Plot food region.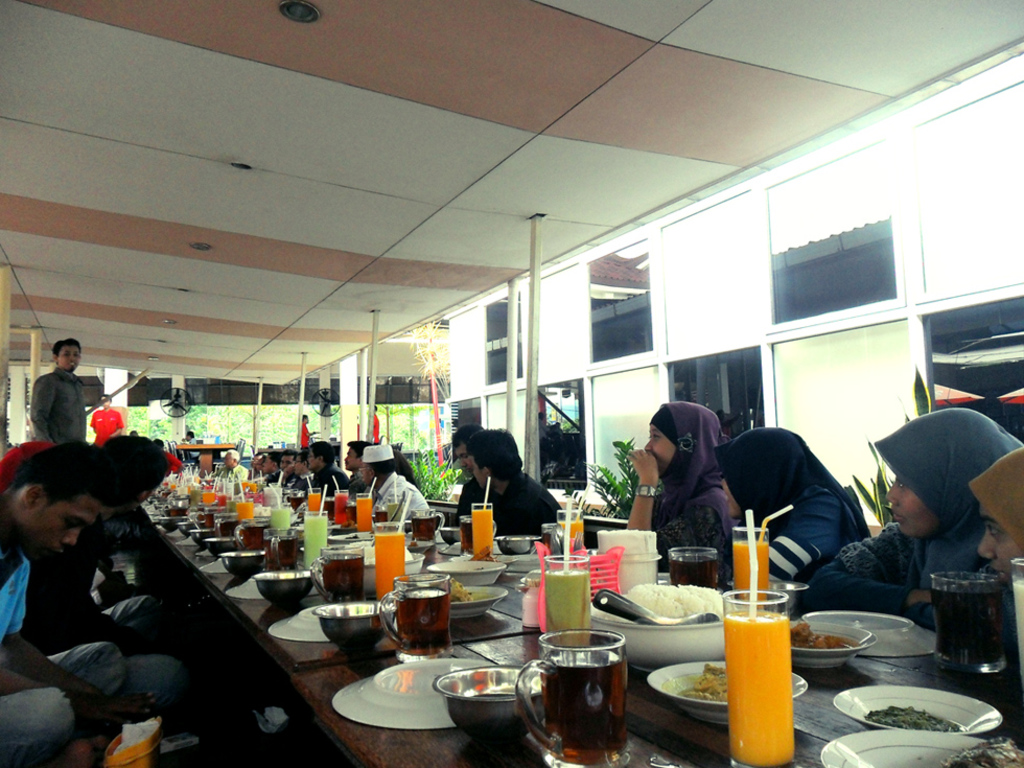
Plotted at (792,614,855,645).
